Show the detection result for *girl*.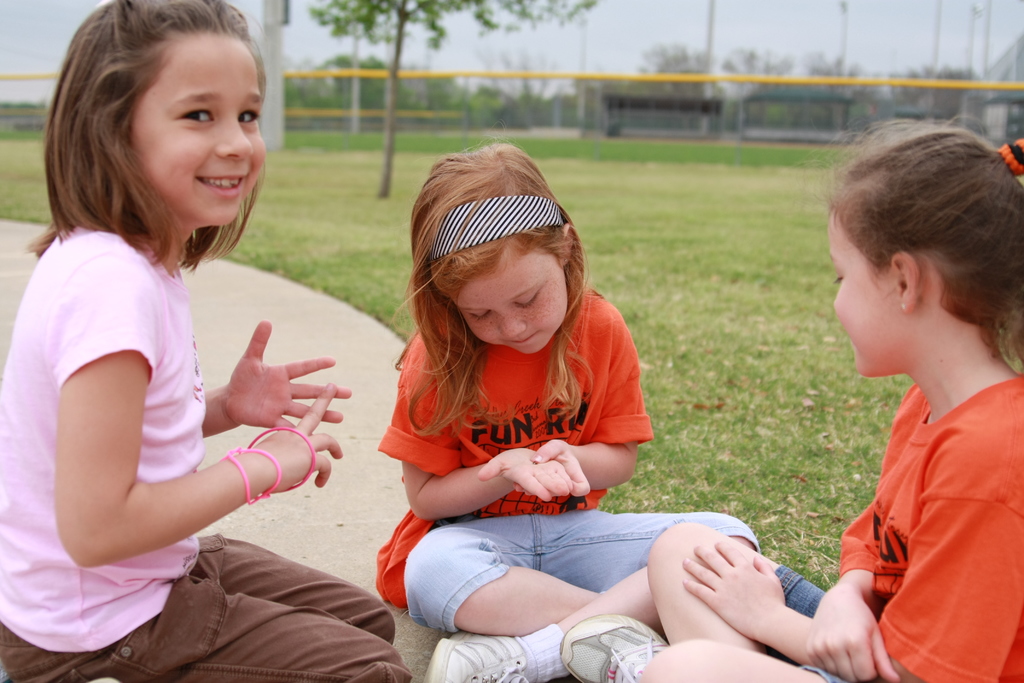
{"left": 558, "top": 106, "right": 1023, "bottom": 682}.
